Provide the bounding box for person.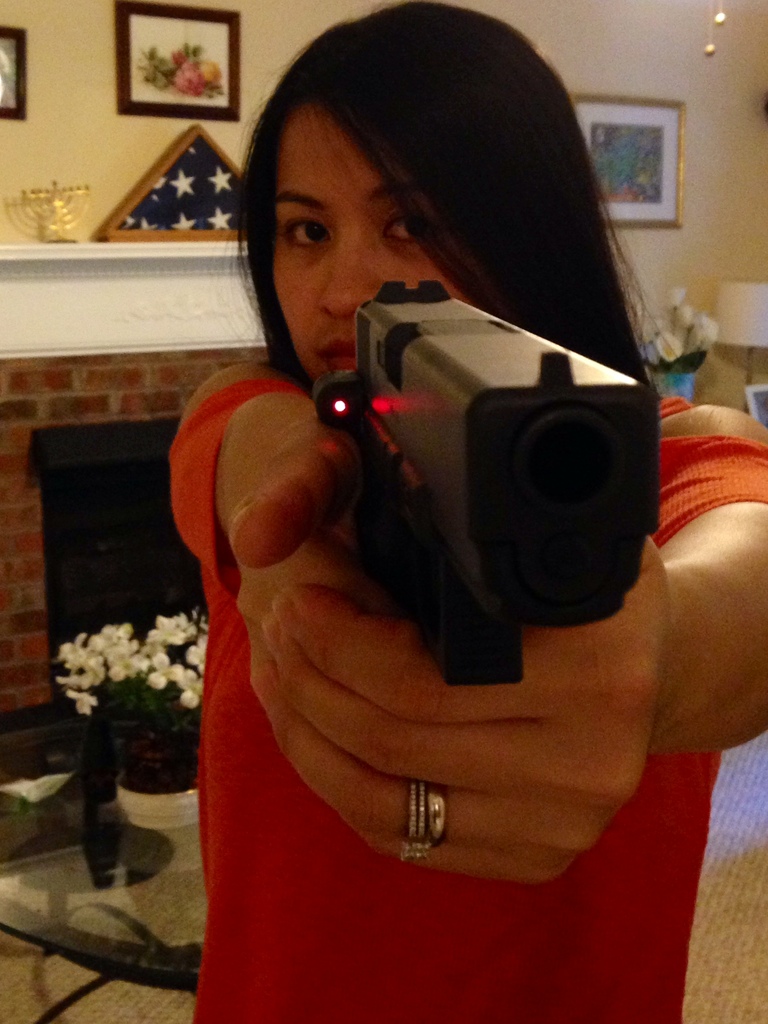
box(95, 54, 729, 963).
